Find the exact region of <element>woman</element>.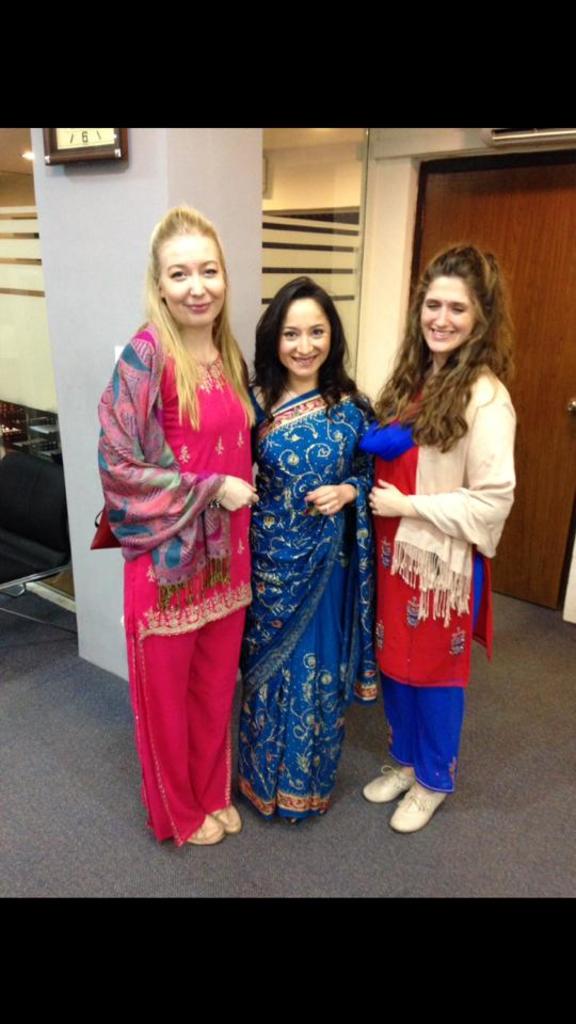
Exact region: [356,236,522,830].
